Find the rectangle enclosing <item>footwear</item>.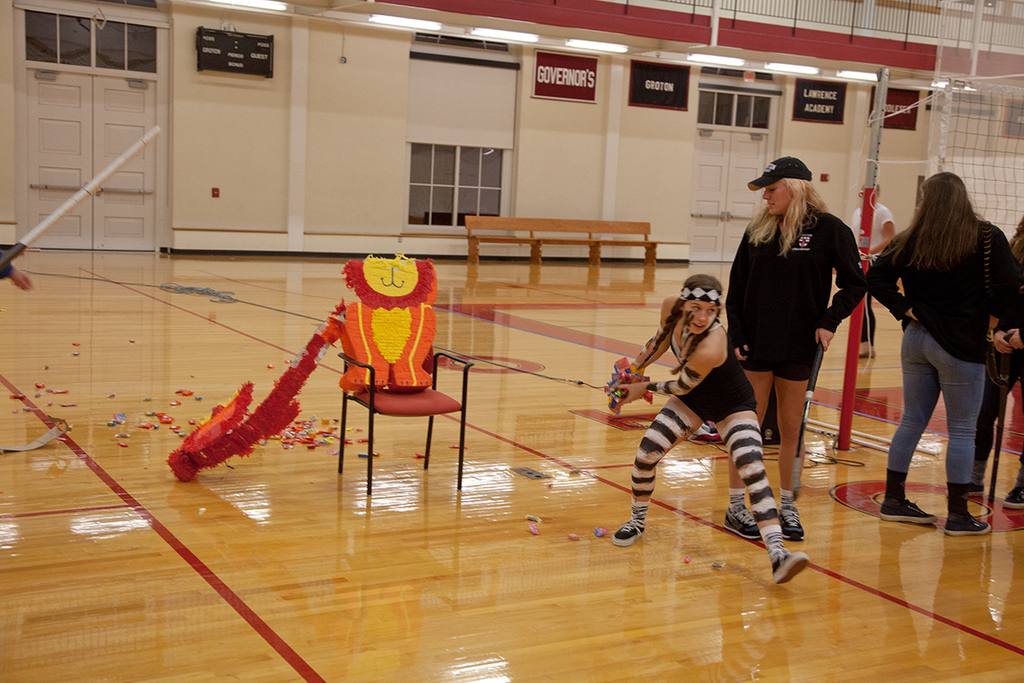
crop(695, 423, 724, 444).
